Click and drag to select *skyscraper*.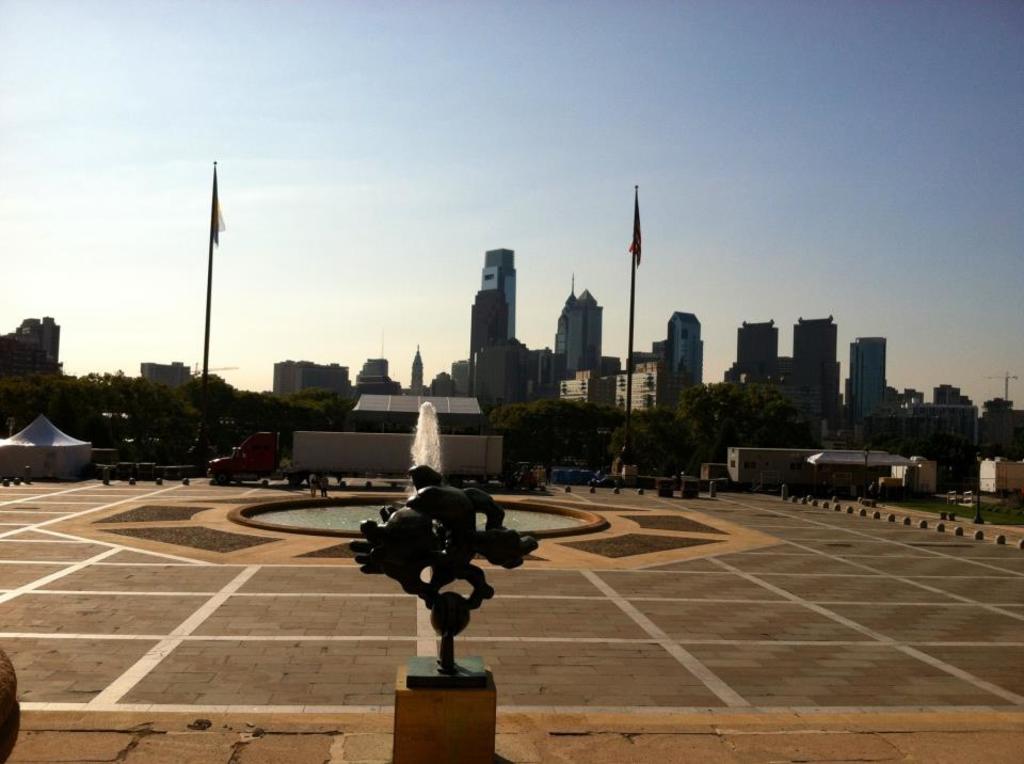
Selection: 844/329/894/424.
